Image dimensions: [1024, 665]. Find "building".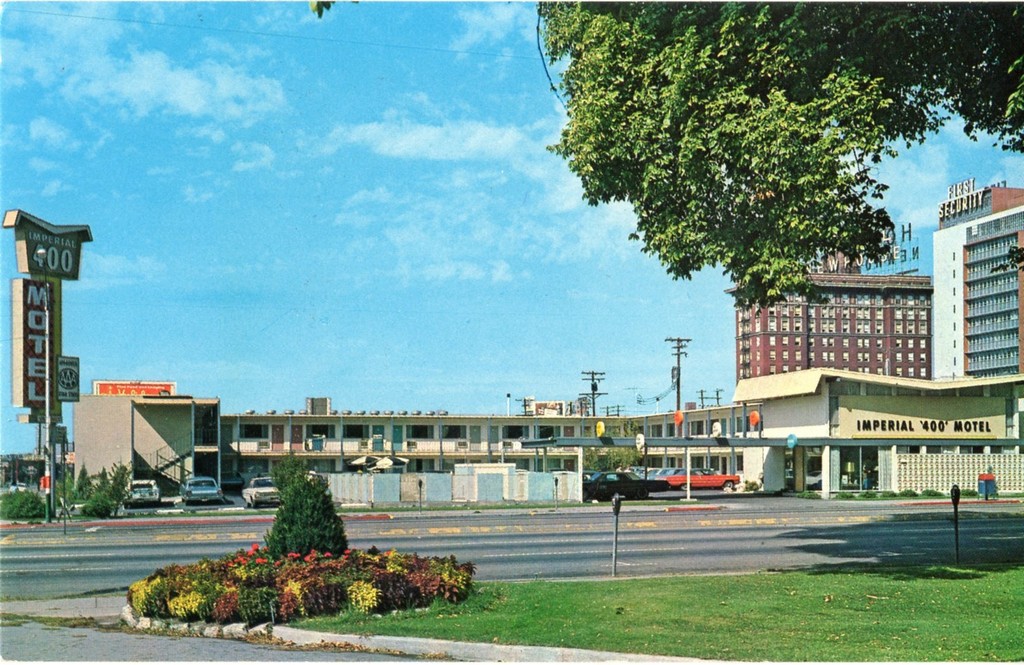
box(929, 183, 1023, 394).
